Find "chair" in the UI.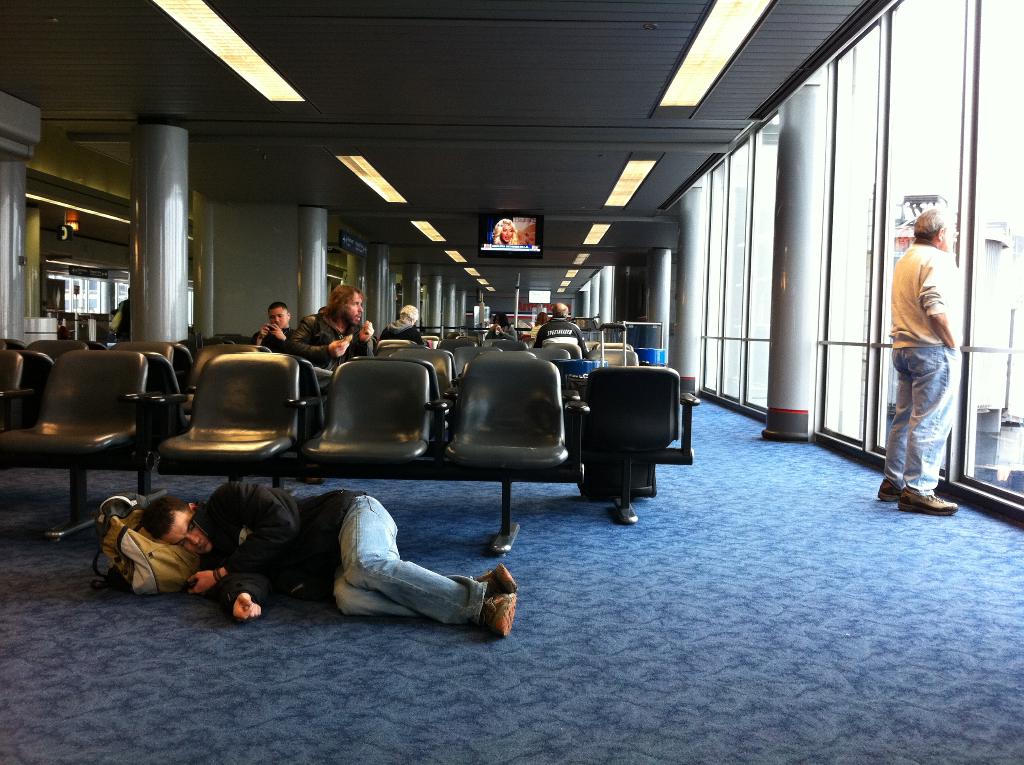
UI element at 449/358/568/472.
